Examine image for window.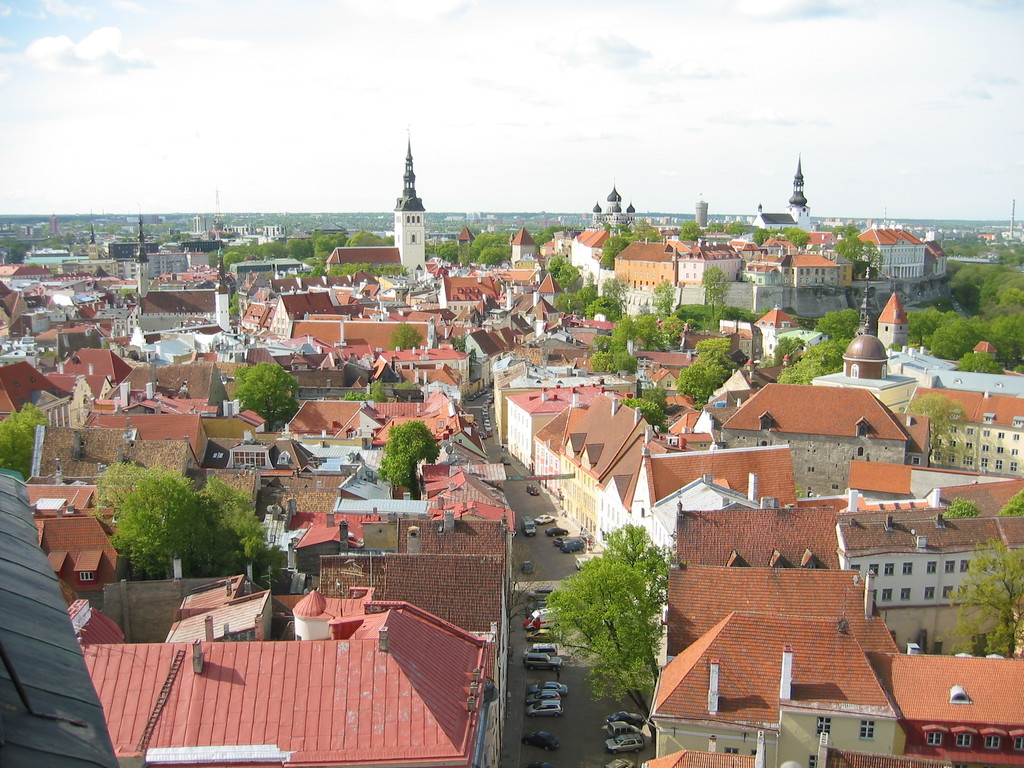
Examination result: box(966, 426, 973, 435).
